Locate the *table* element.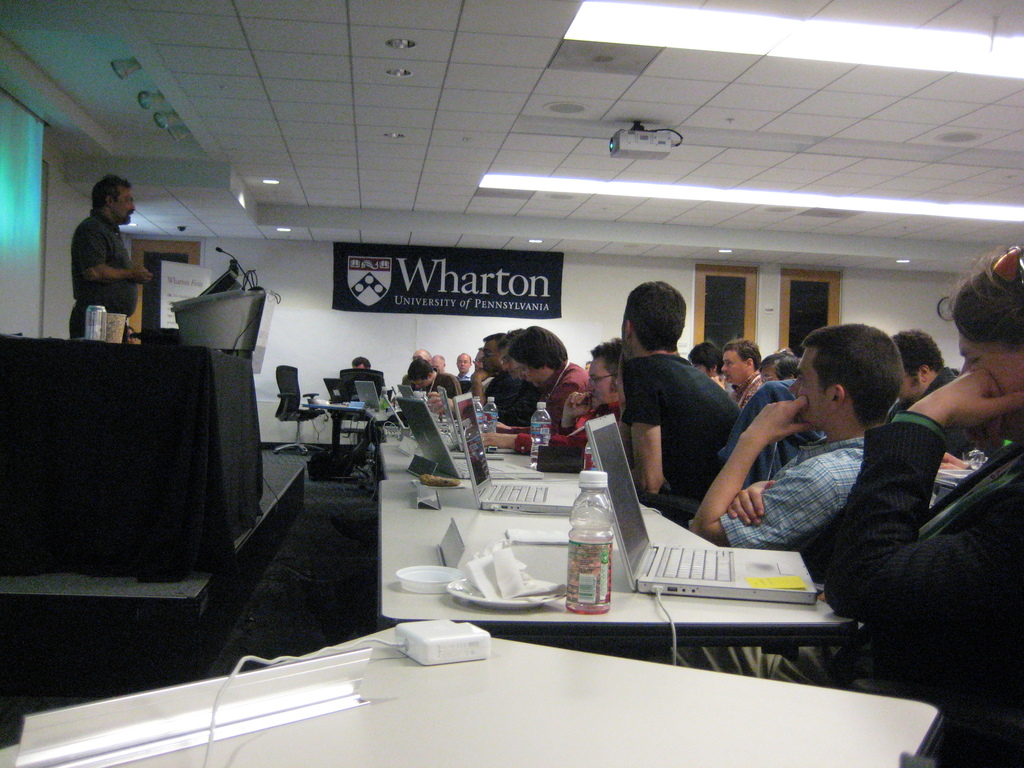
Element bbox: pyautogui.locateOnScreen(380, 444, 599, 474).
